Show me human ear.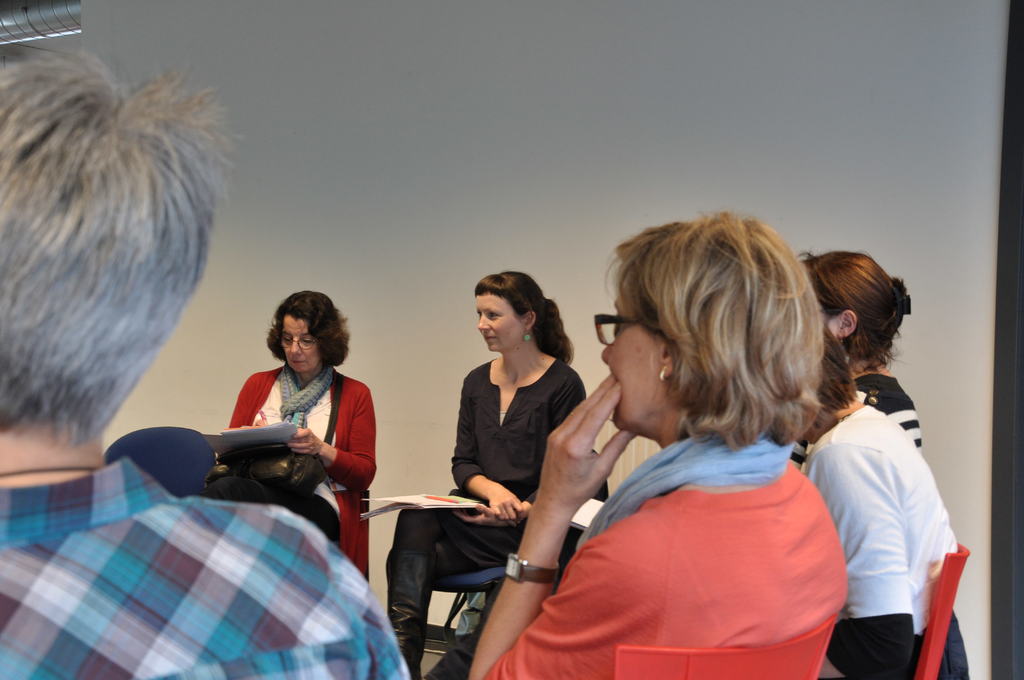
human ear is here: bbox=(834, 307, 859, 344).
